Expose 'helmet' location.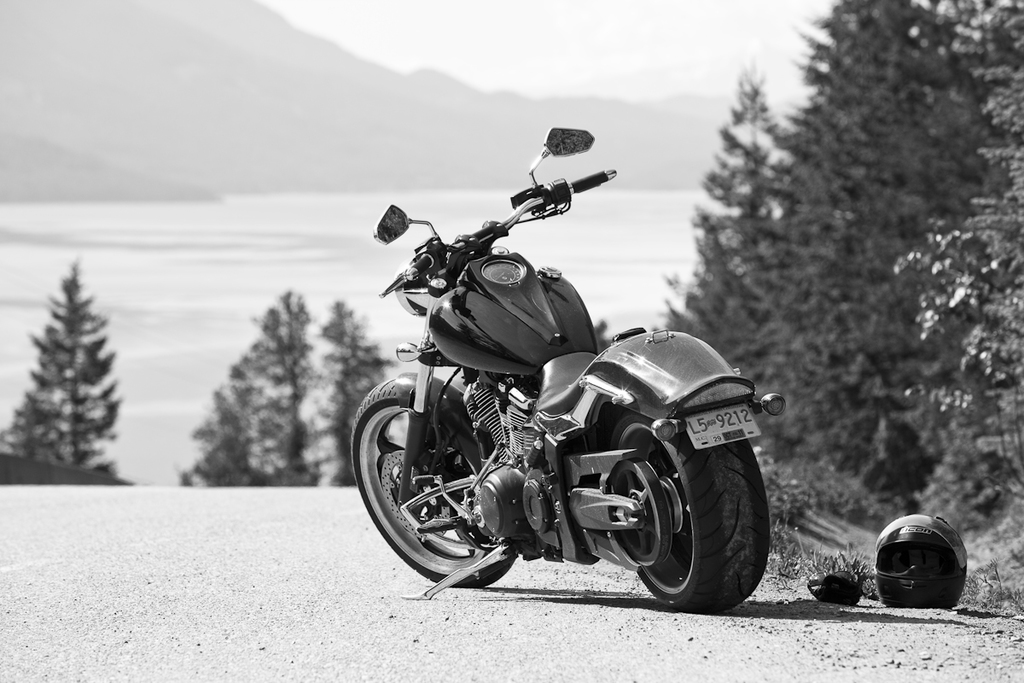
Exposed at [x1=876, y1=528, x2=967, y2=616].
